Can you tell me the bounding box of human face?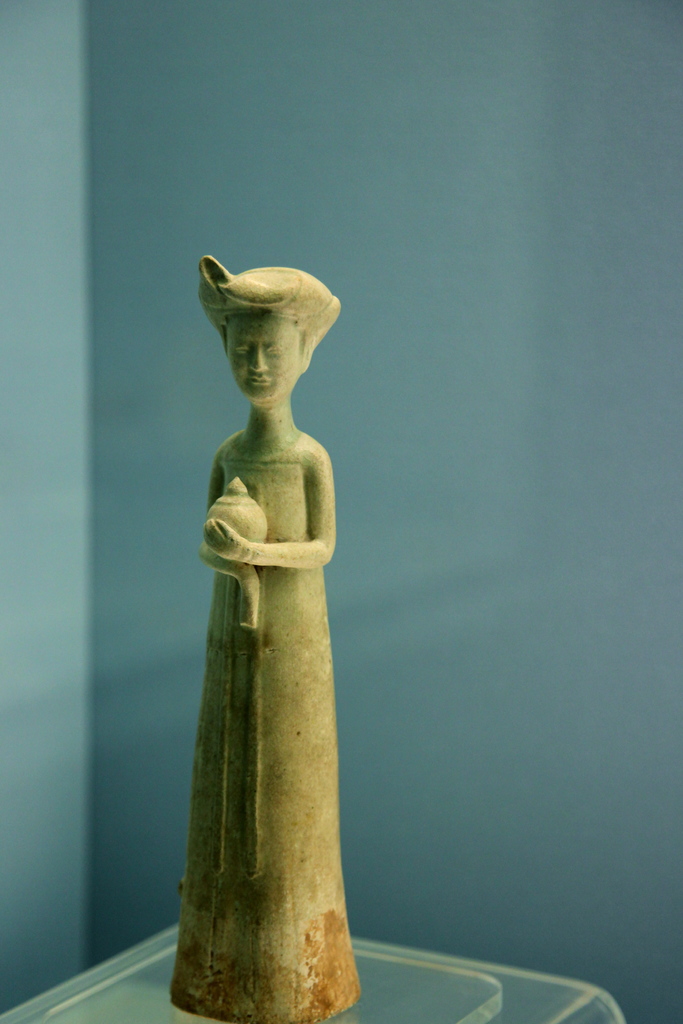
left=226, top=314, right=302, bottom=406.
